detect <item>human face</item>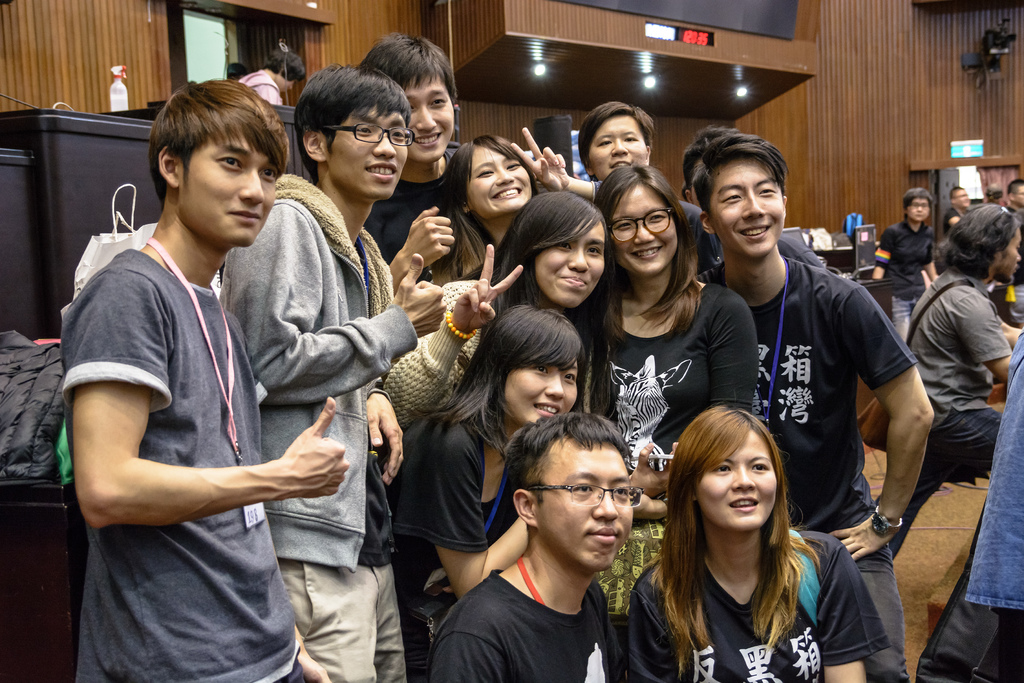
<bbox>527, 441, 636, 575</bbox>
